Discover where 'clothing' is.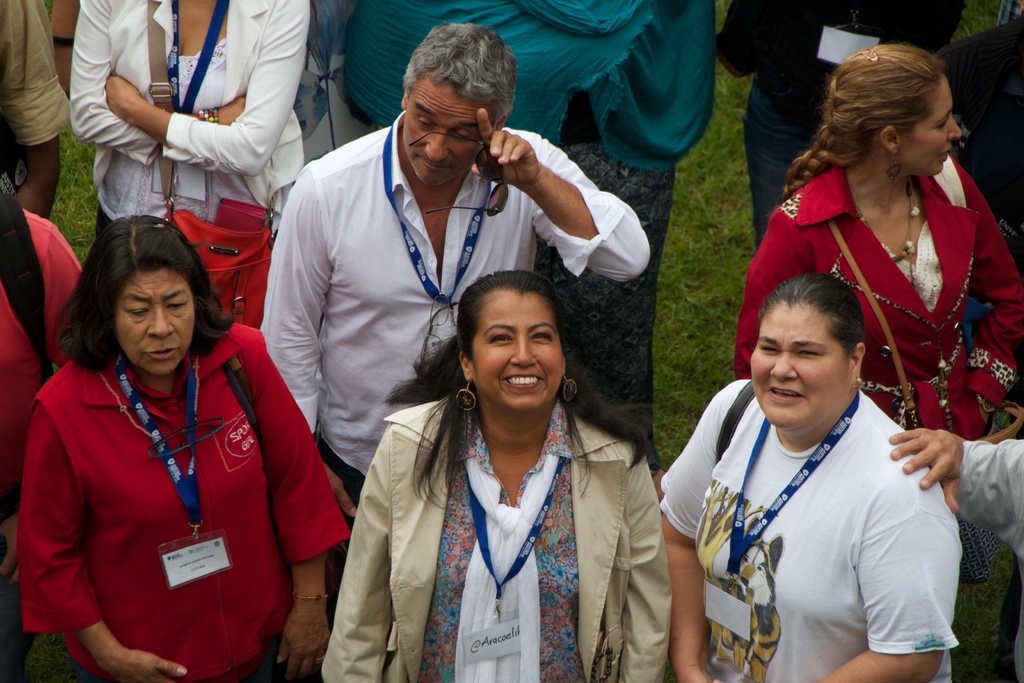
Discovered at box=[82, 0, 340, 281].
